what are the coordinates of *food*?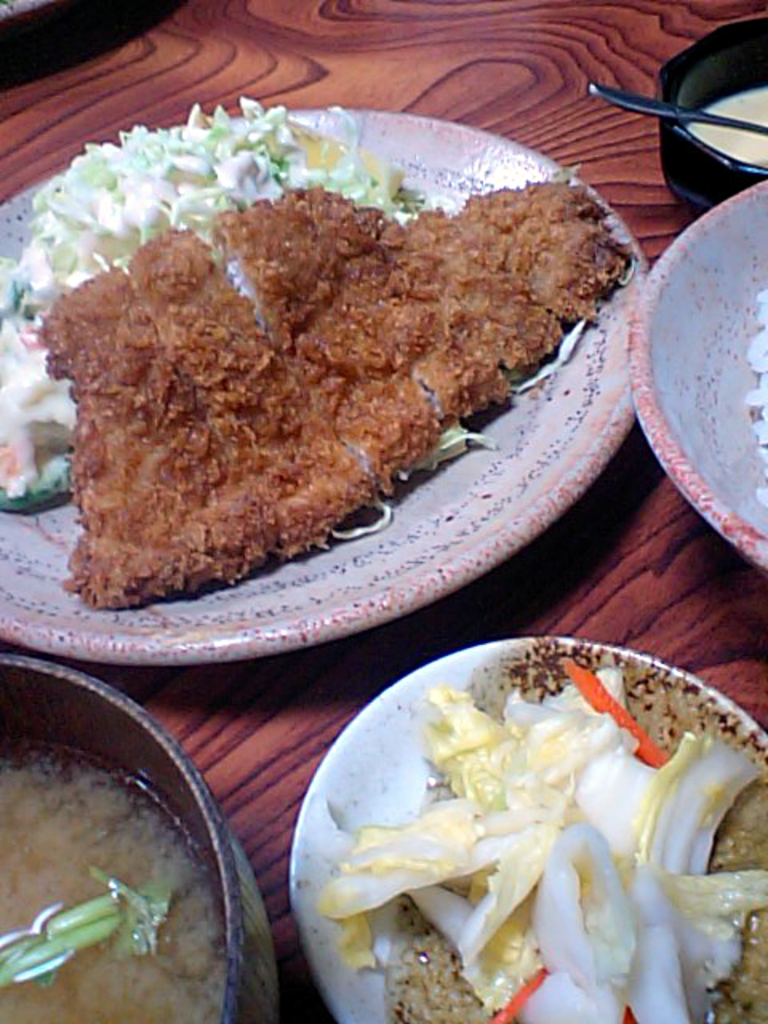
<bbox>0, 94, 637, 610</bbox>.
